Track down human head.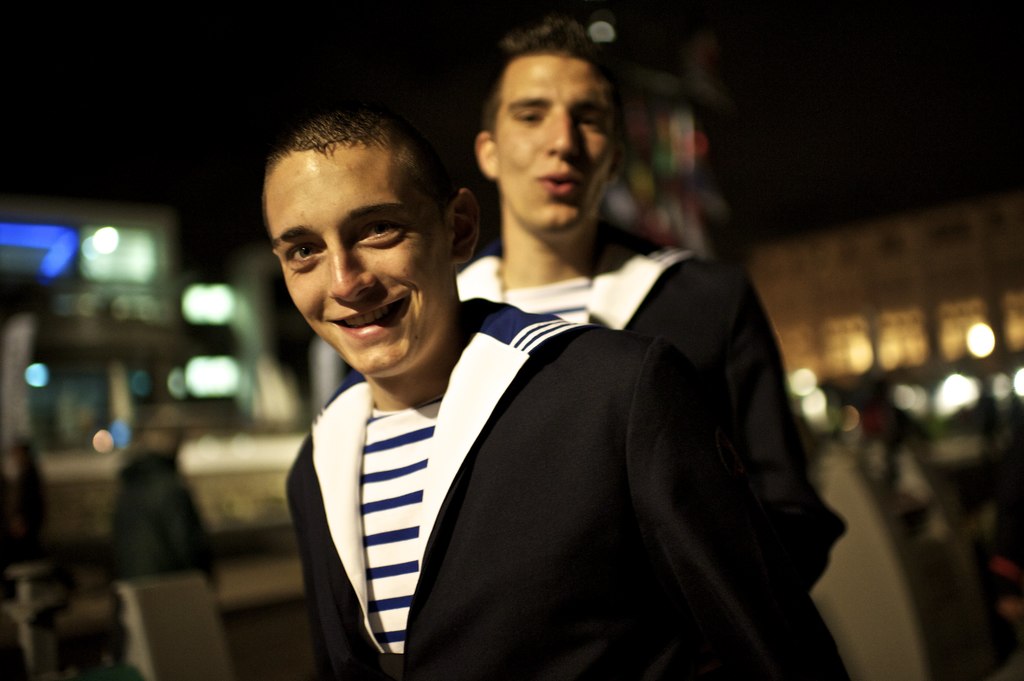
Tracked to {"x1": 257, "y1": 102, "x2": 463, "y2": 359}.
